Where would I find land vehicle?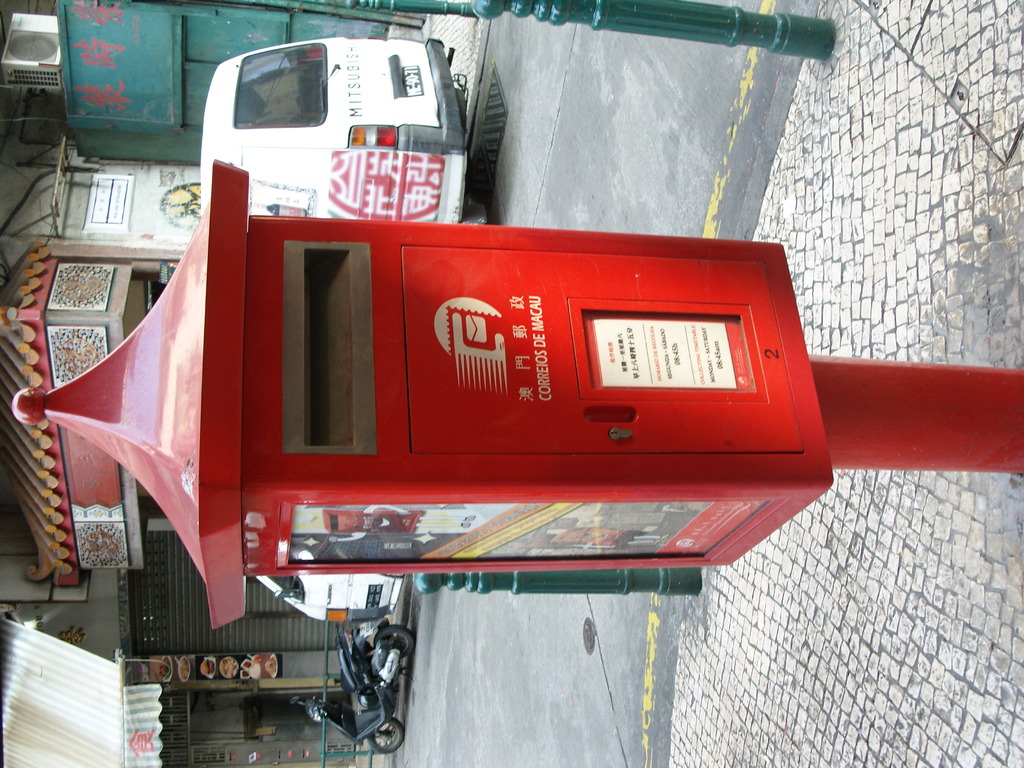
At box=[252, 570, 406, 623].
